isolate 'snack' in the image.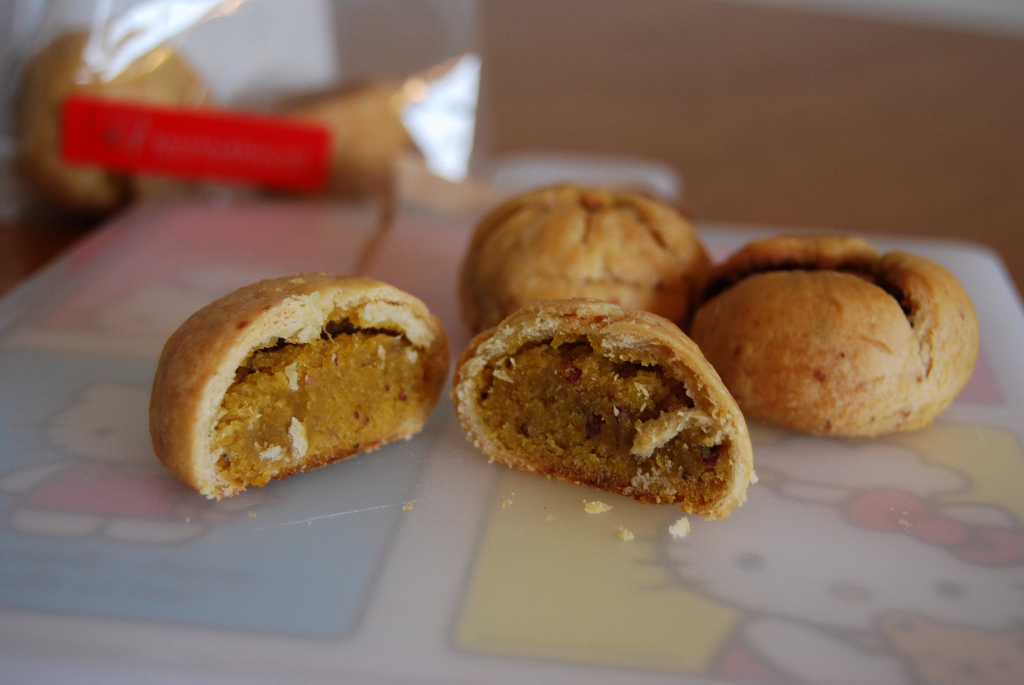
Isolated region: [left=163, top=267, right=440, bottom=511].
